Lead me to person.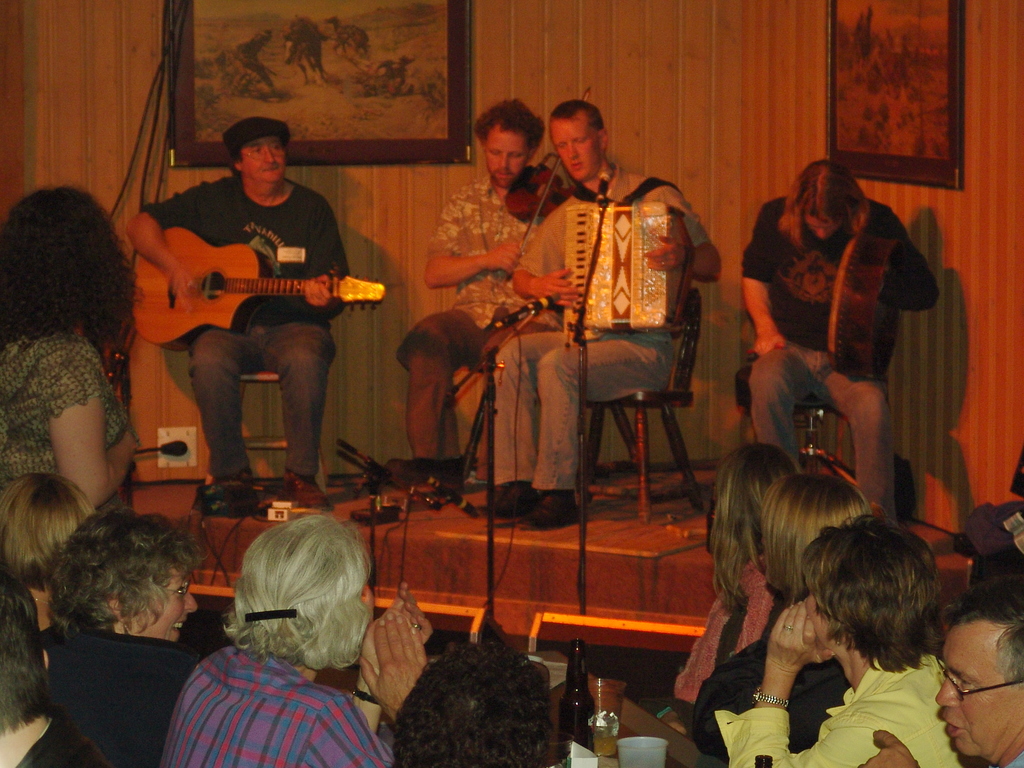
Lead to <region>735, 158, 943, 512</region>.
